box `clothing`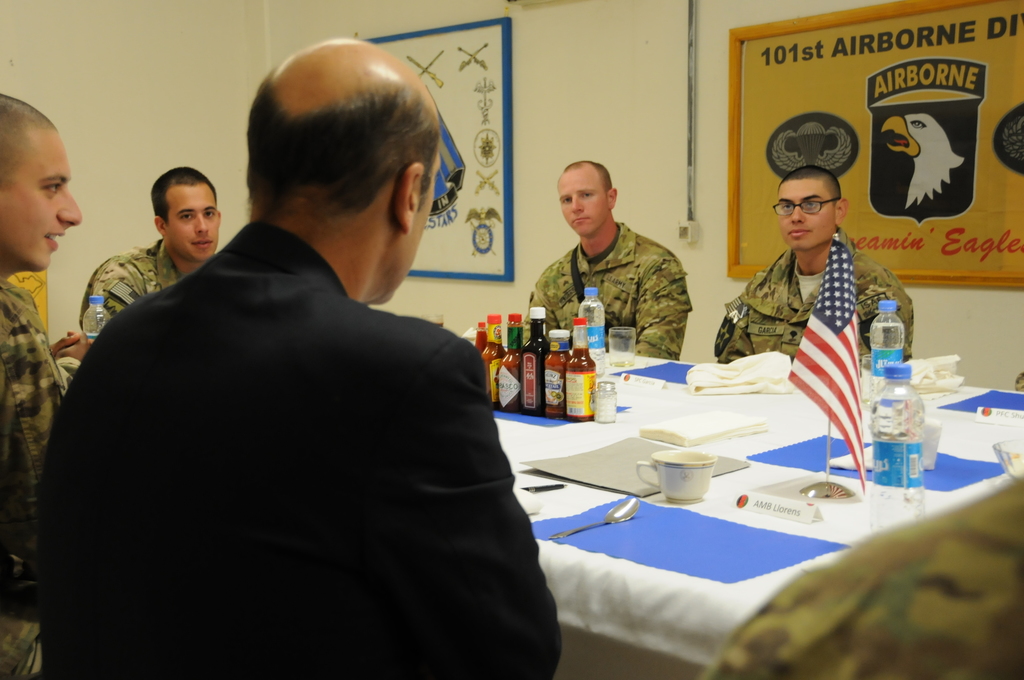
select_region(712, 246, 924, 360)
